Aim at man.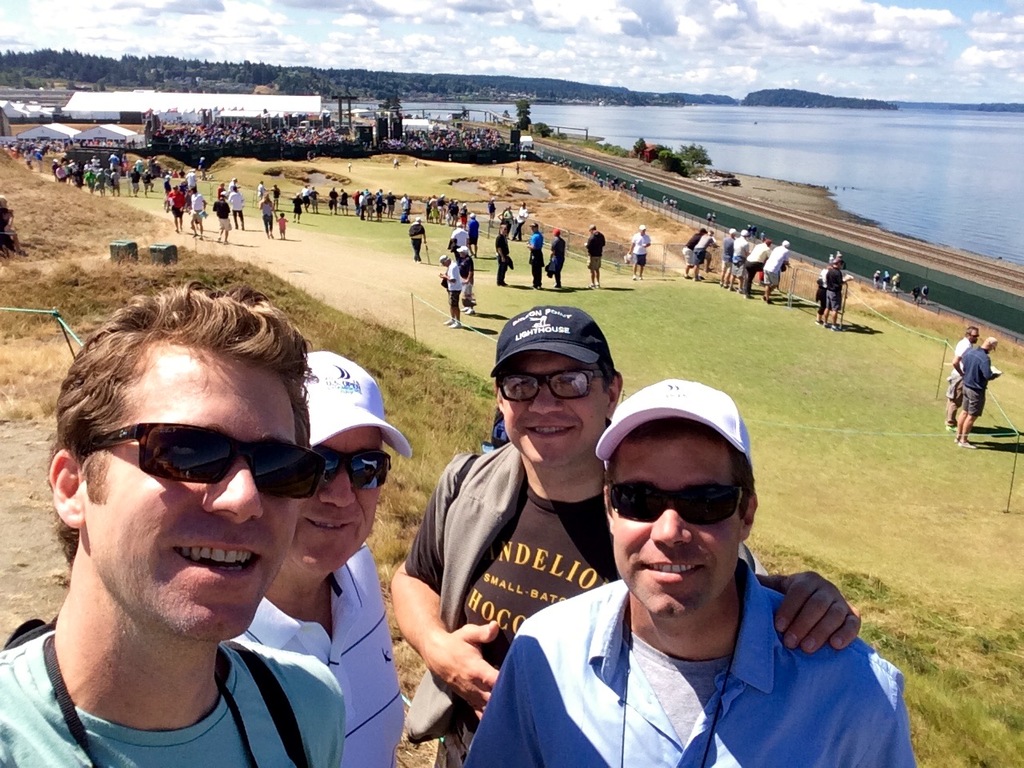
Aimed at pyautogui.locateOnScreen(214, 190, 234, 242).
